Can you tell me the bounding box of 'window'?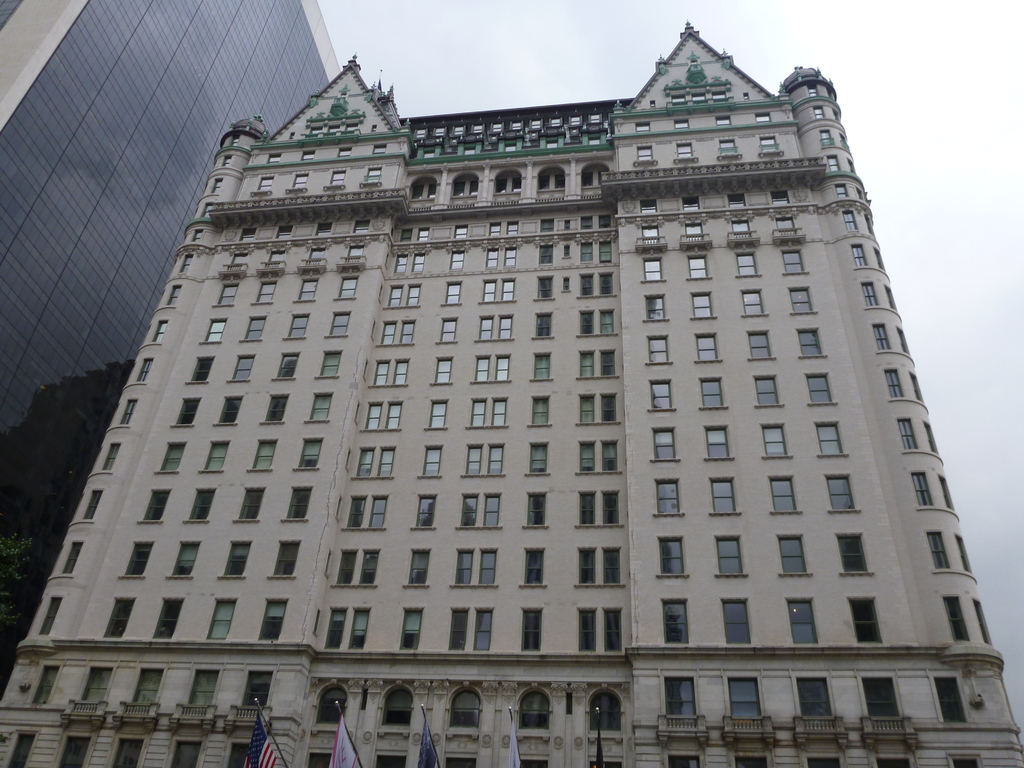
[62, 541, 82, 572].
